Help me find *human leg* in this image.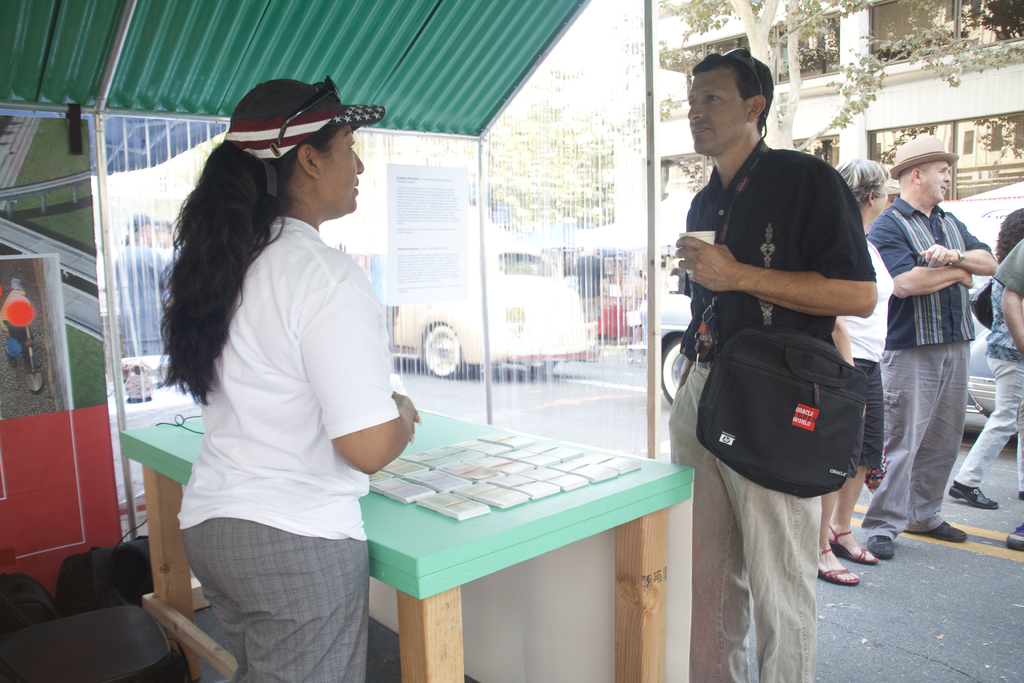
Found it: left=826, top=472, right=874, bottom=565.
